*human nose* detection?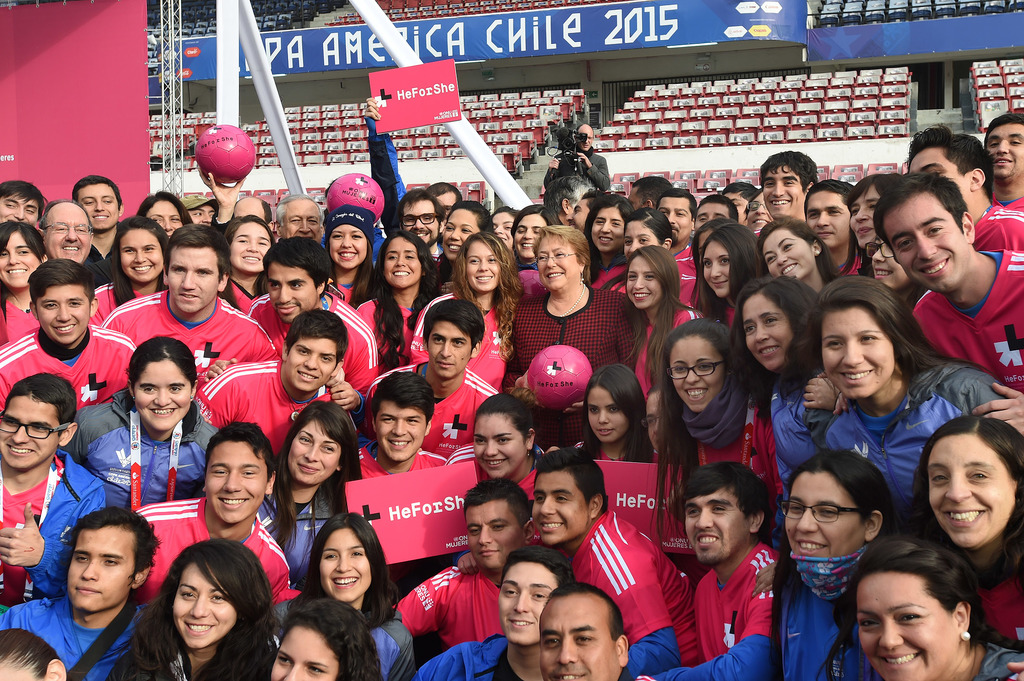
<box>333,553,351,570</box>
